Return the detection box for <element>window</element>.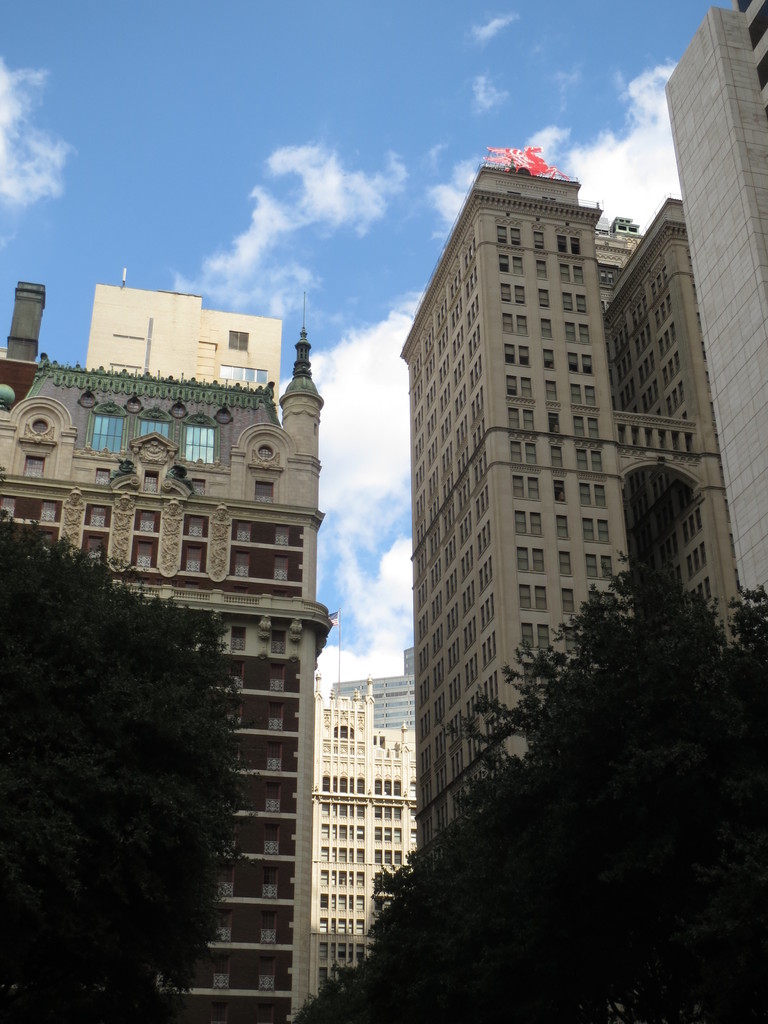
93, 468, 109, 485.
